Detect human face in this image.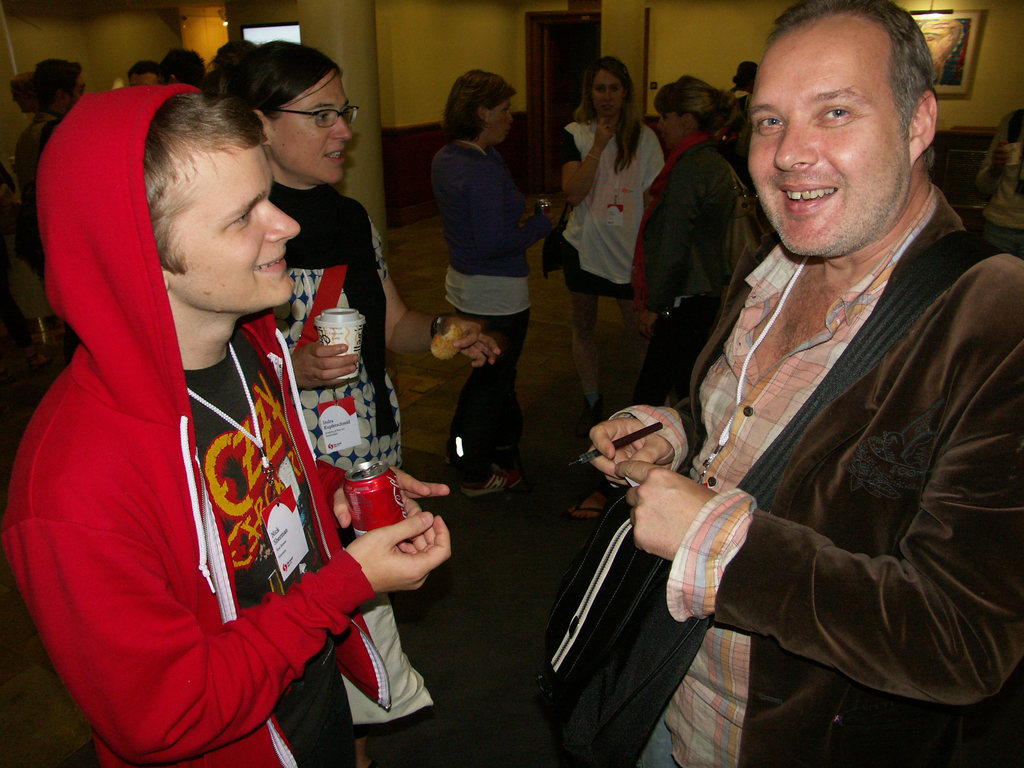
Detection: locate(163, 138, 300, 316).
